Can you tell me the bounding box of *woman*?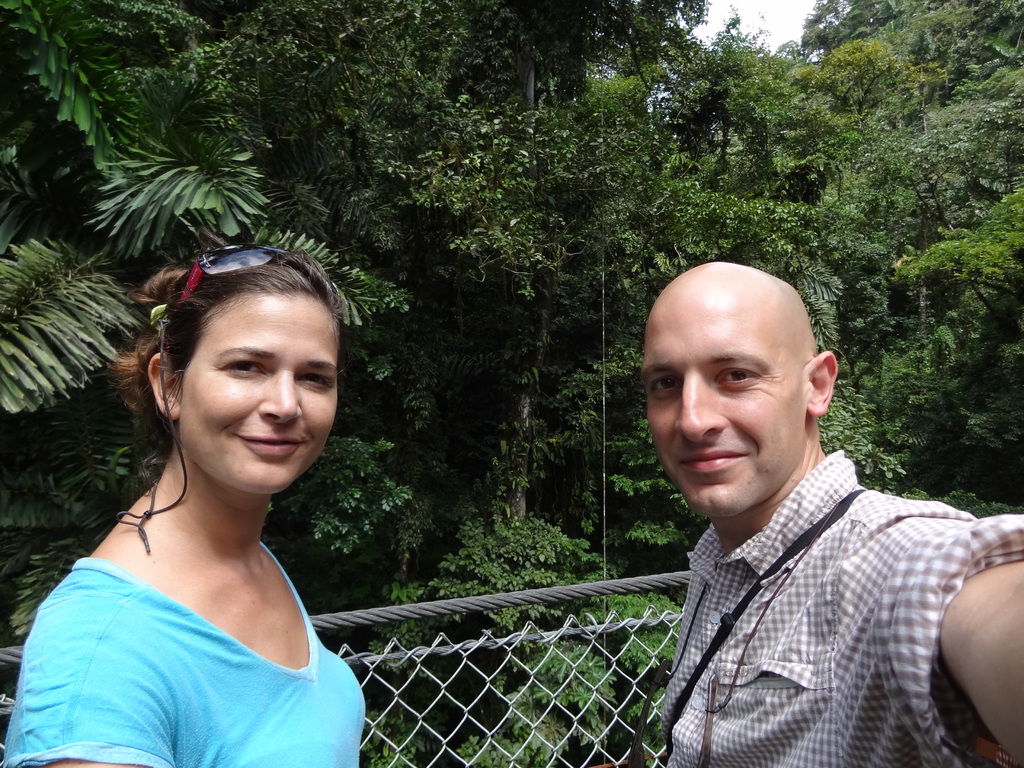
BBox(22, 220, 375, 767).
